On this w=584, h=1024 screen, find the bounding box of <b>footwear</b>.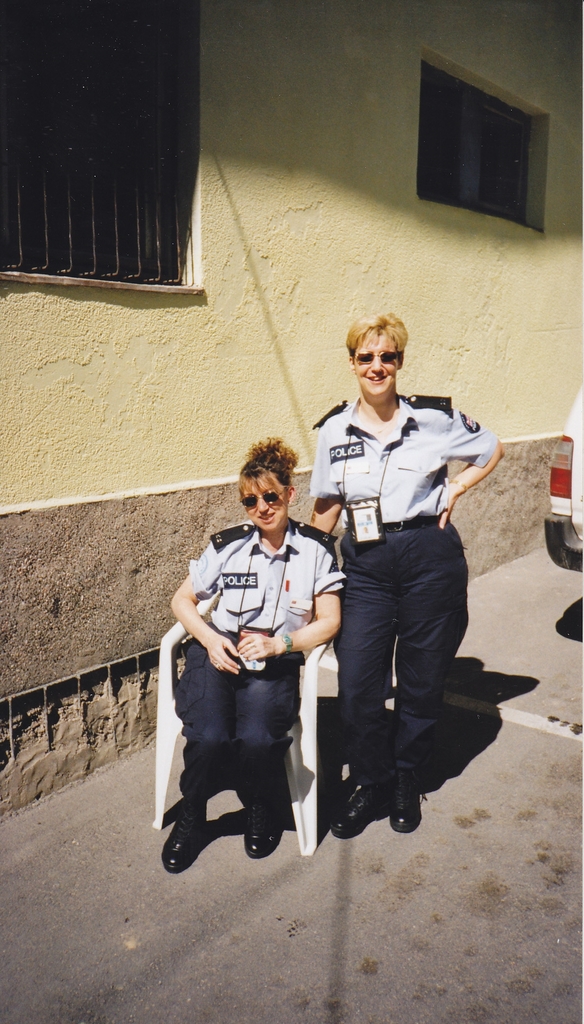
Bounding box: bbox(164, 800, 207, 870).
